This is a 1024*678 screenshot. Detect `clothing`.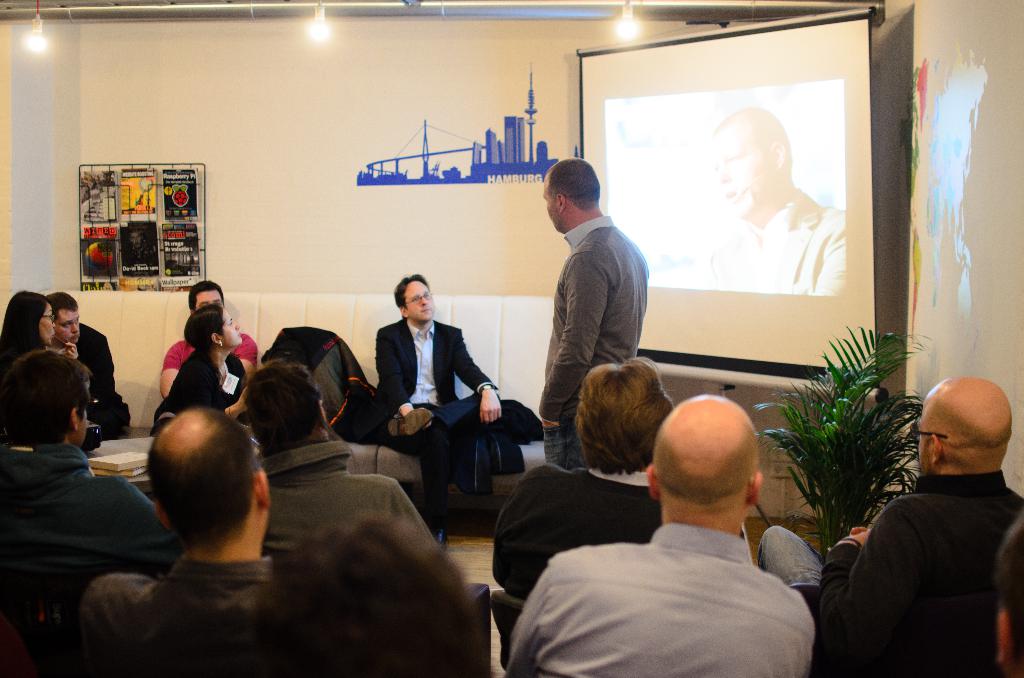
{"x1": 92, "y1": 187, "x2": 101, "y2": 204}.
